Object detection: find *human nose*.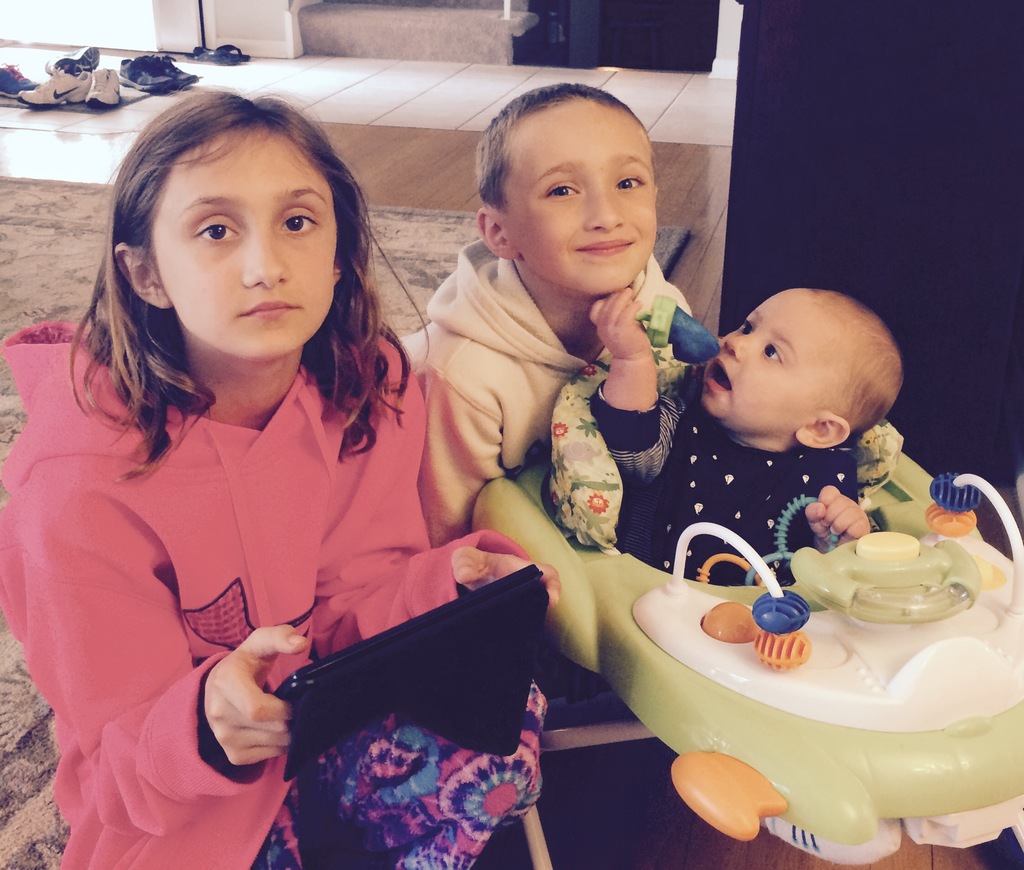
581,182,626,234.
